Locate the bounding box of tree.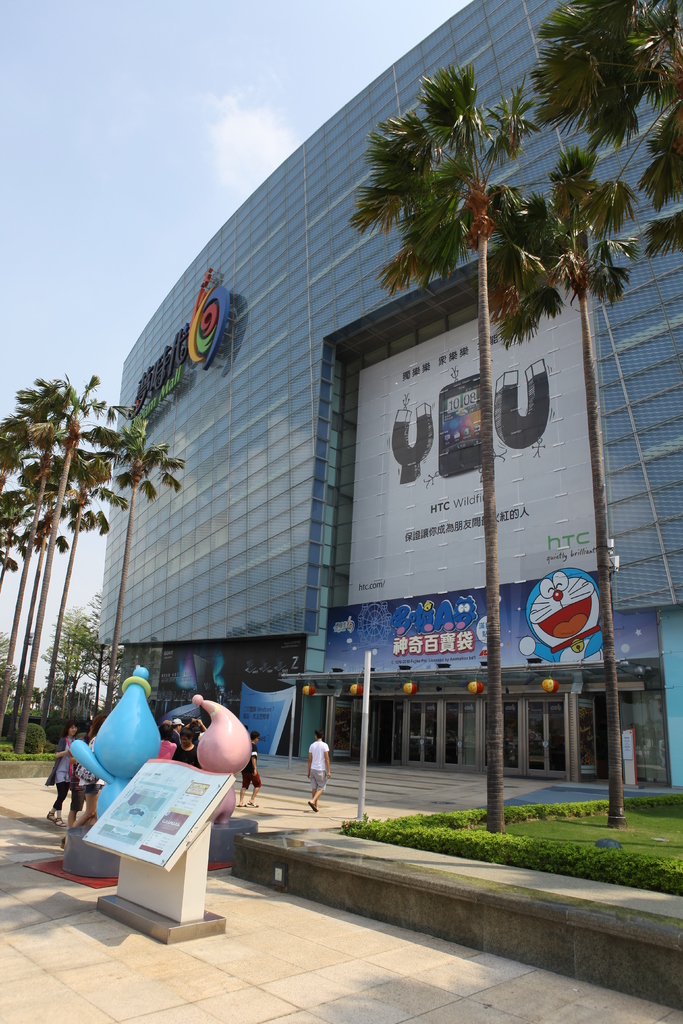
Bounding box: (left=0, top=485, right=33, bottom=587).
